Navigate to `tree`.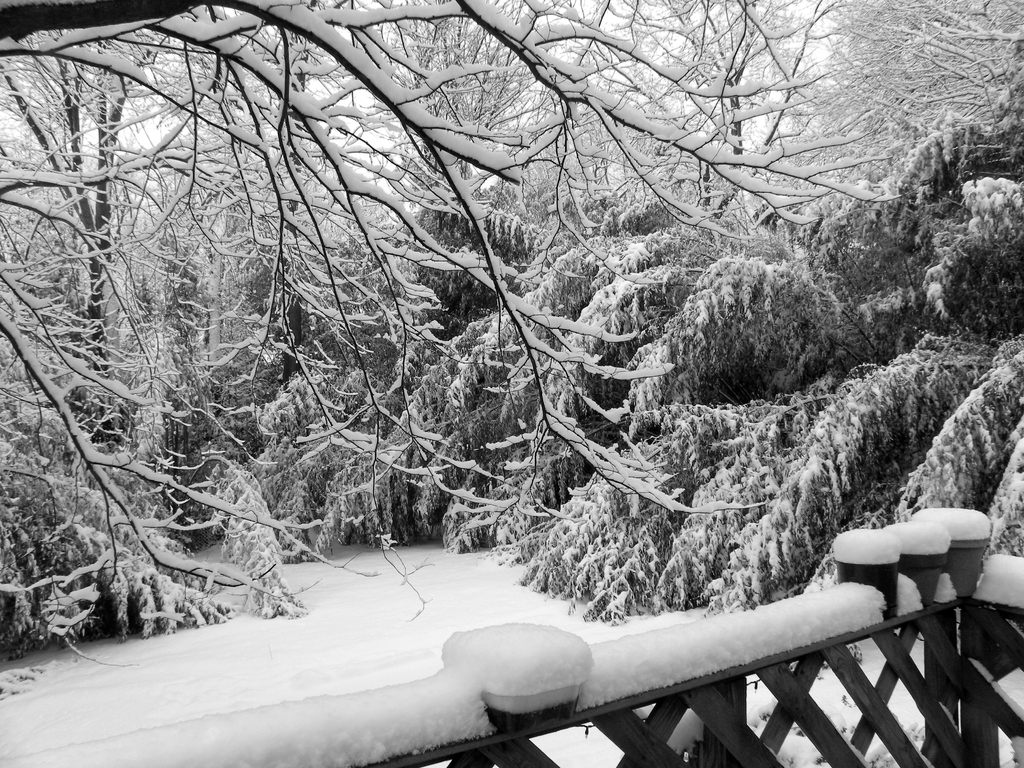
Navigation target: pyautogui.locateOnScreen(894, 106, 998, 200).
